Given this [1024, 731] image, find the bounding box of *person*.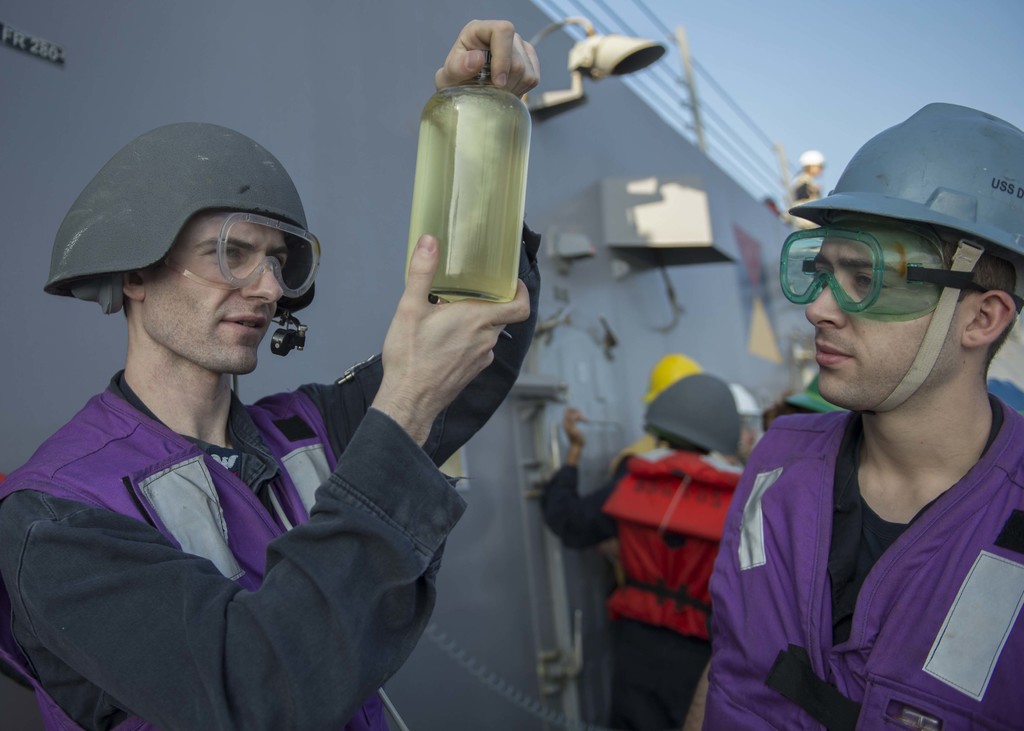
x1=539 y1=368 x2=756 y2=729.
